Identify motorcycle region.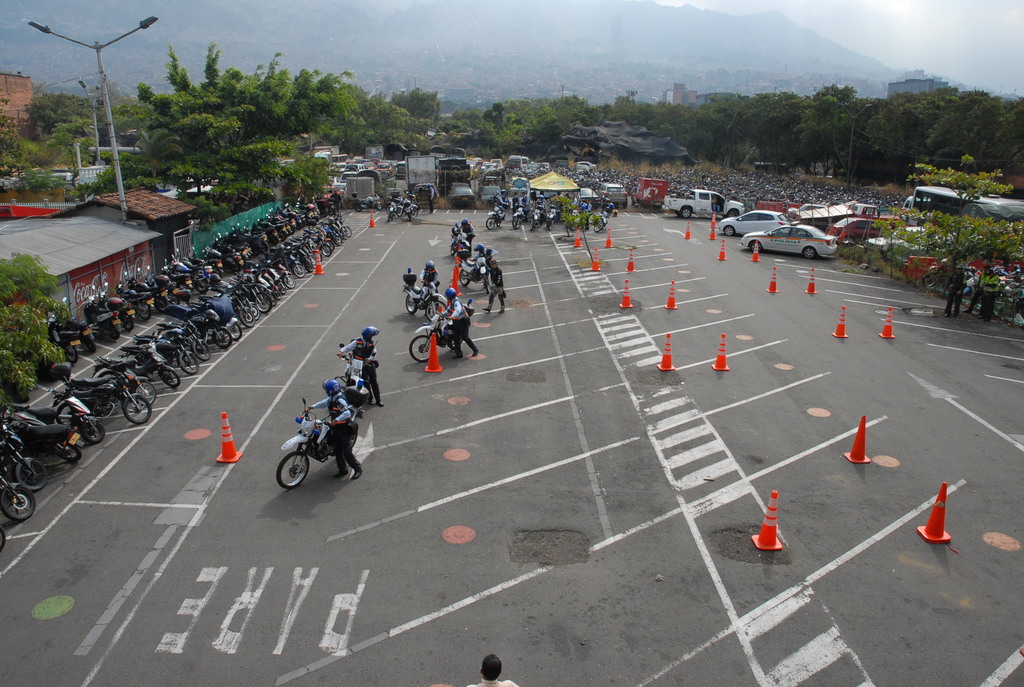
Region: crop(598, 198, 612, 230).
